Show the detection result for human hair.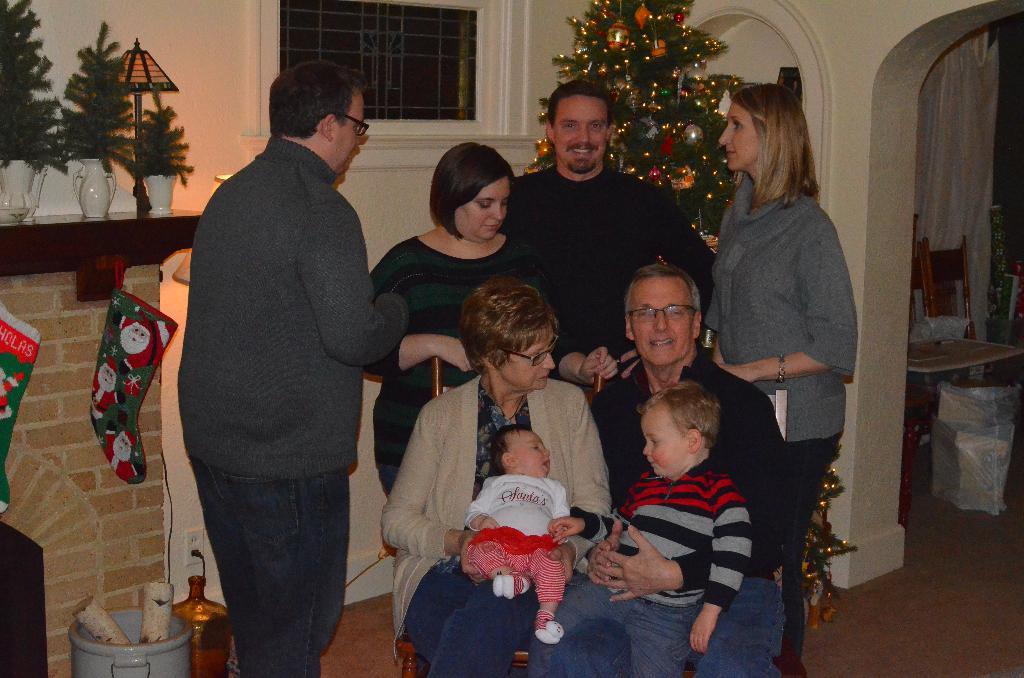
<bbox>623, 264, 702, 321</bbox>.
